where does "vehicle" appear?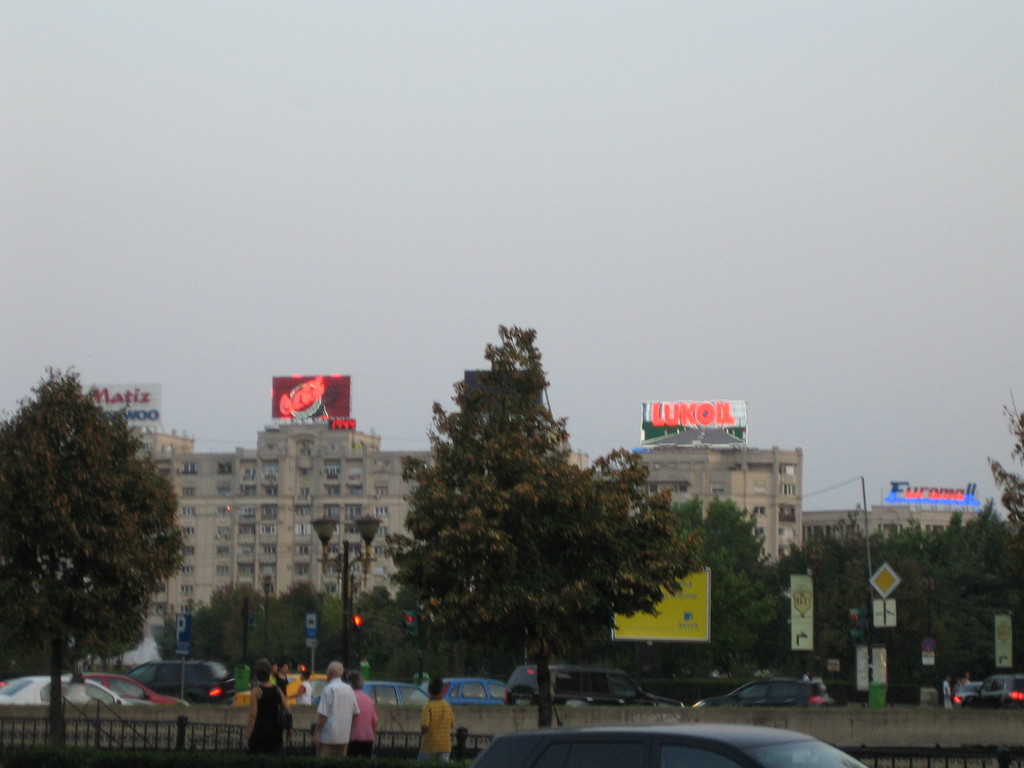
Appears at region(950, 665, 1023, 703).
